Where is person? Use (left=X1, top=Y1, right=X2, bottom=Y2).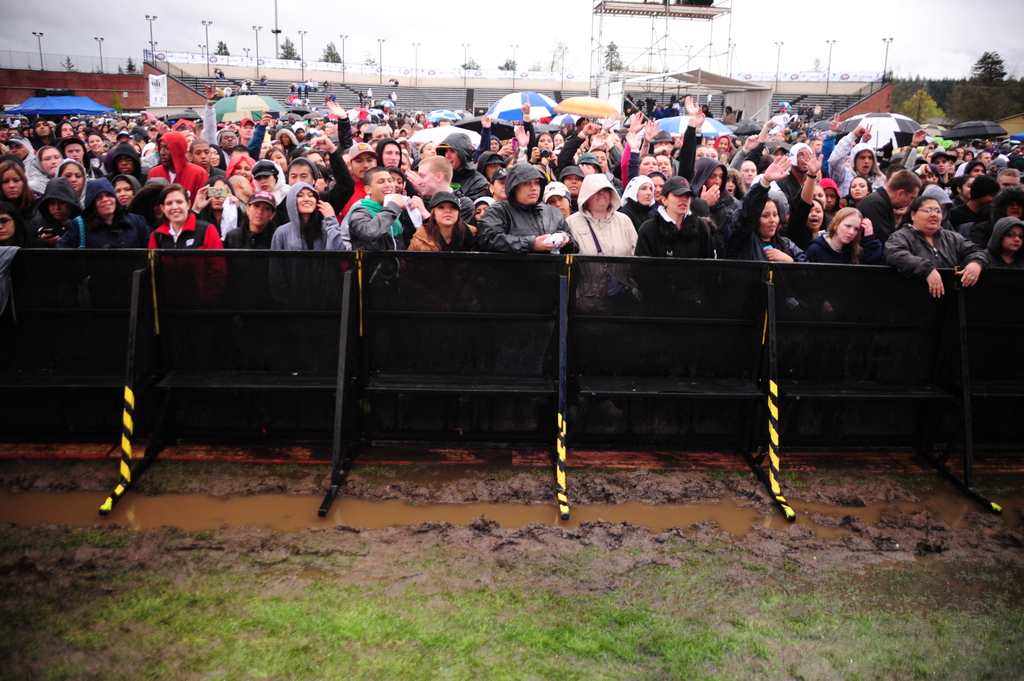
(left=404, top=192, right=479, bottom=314).
